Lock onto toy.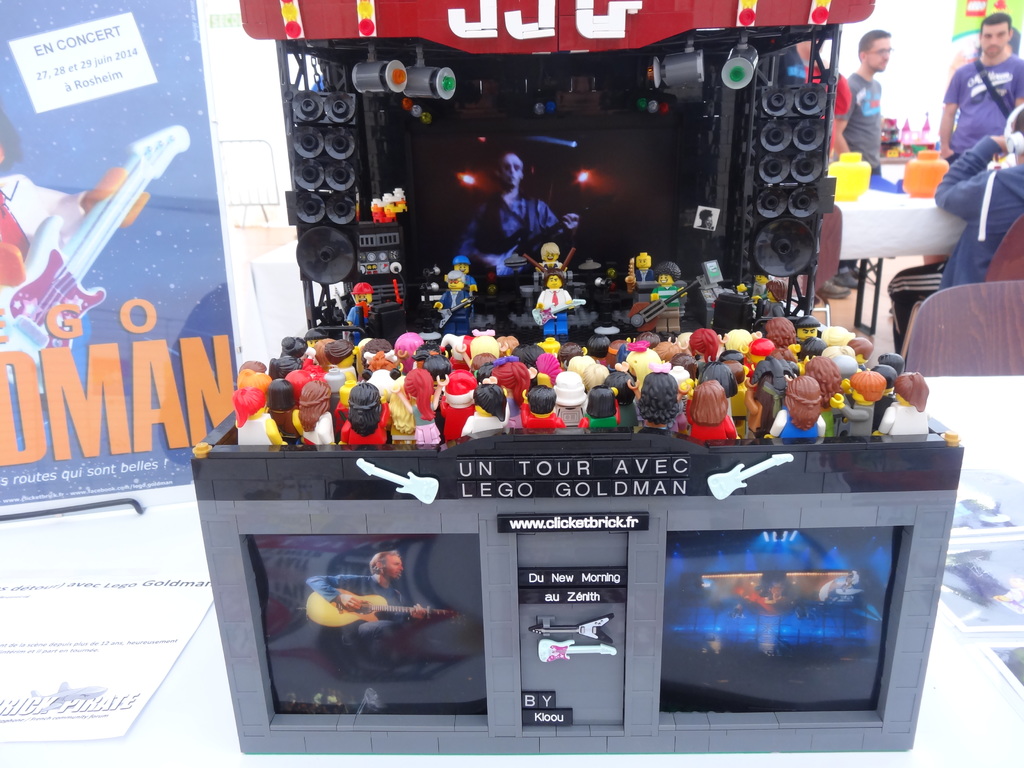
Locked: region(707, 454, 795, 500).
